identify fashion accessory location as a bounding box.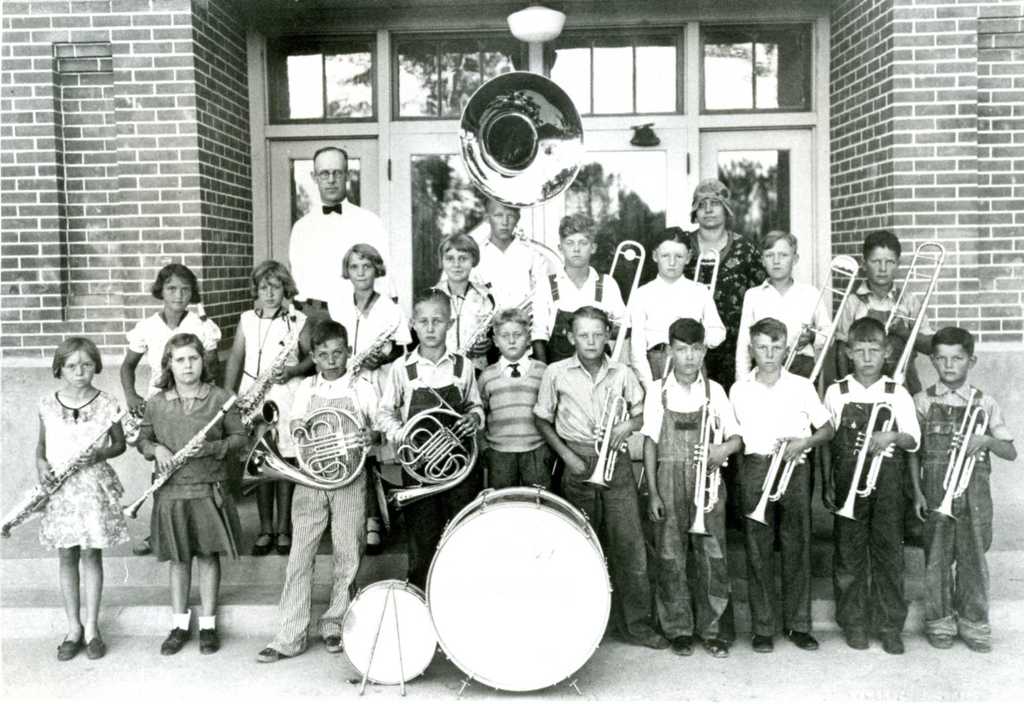
region(158, 625, 192, 652).
